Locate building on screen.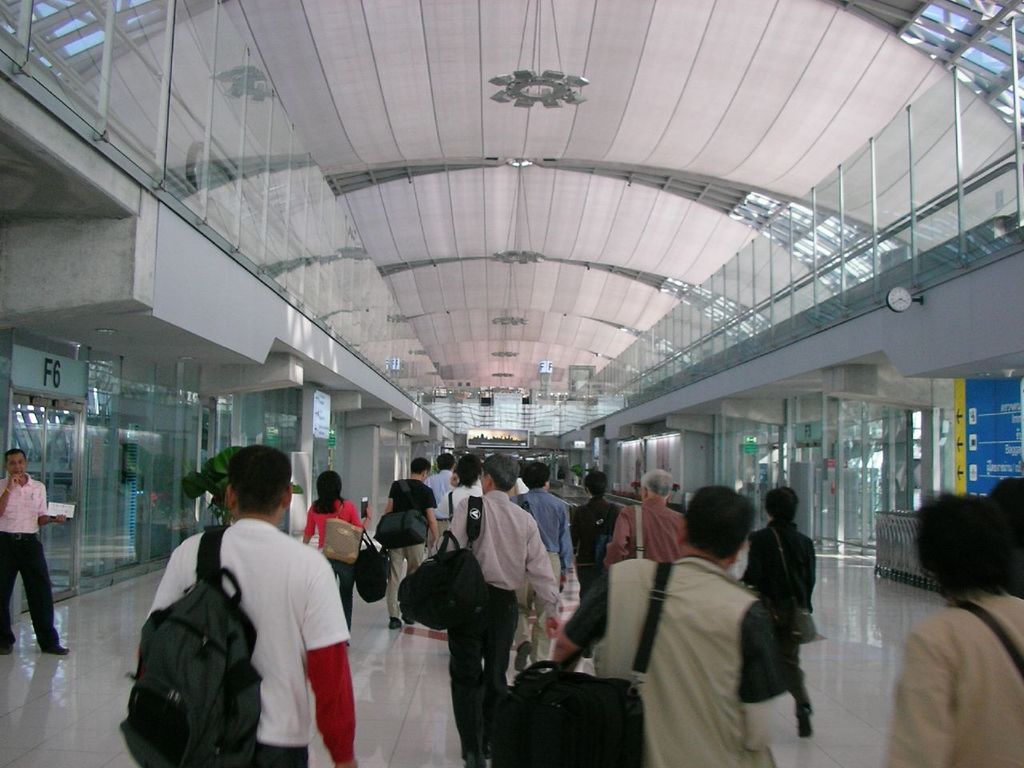
On screen at (left=0, top=2, right=1023, bottom=767).
